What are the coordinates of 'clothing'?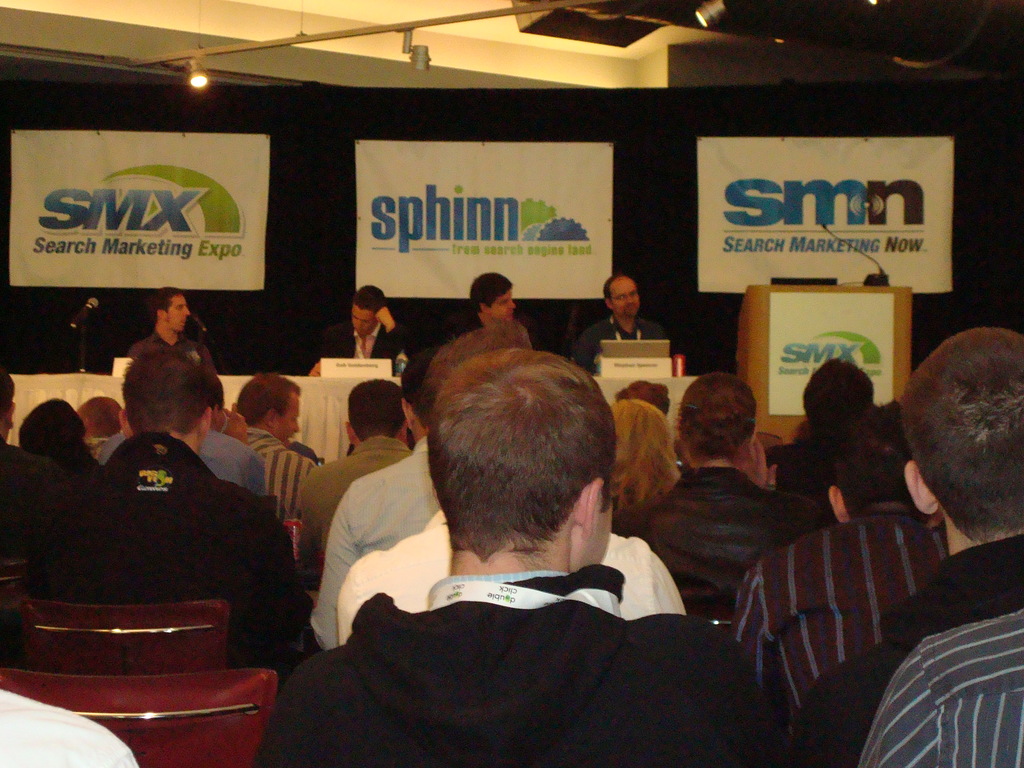
867/611/1023/767.
